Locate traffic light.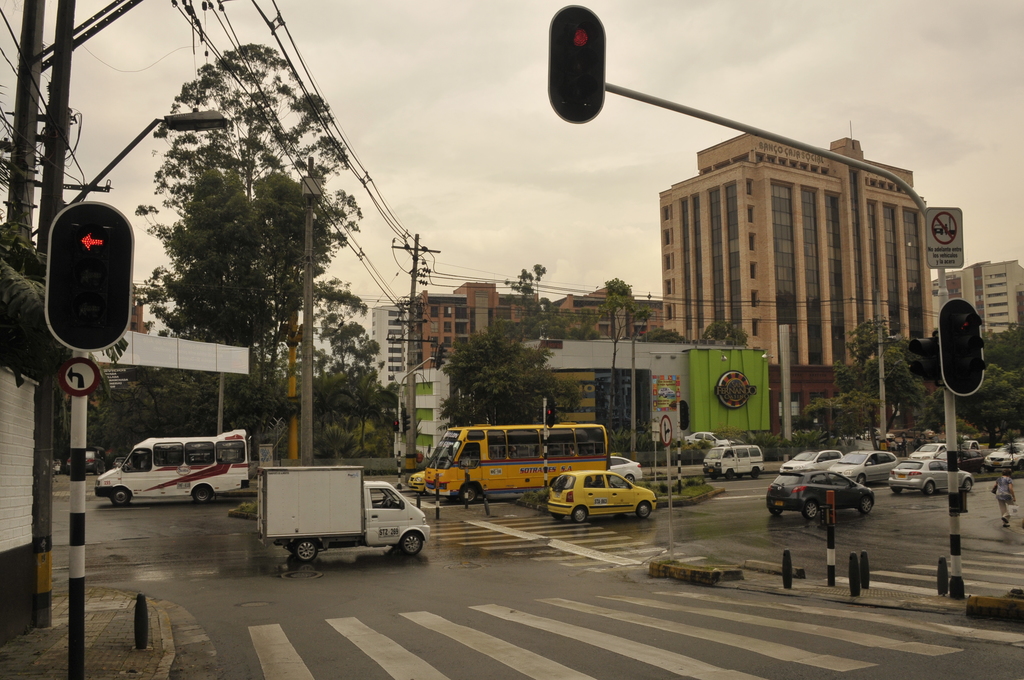
Bounding box: pyautogui.locateOnScreen(433, 341, 447, 371).
